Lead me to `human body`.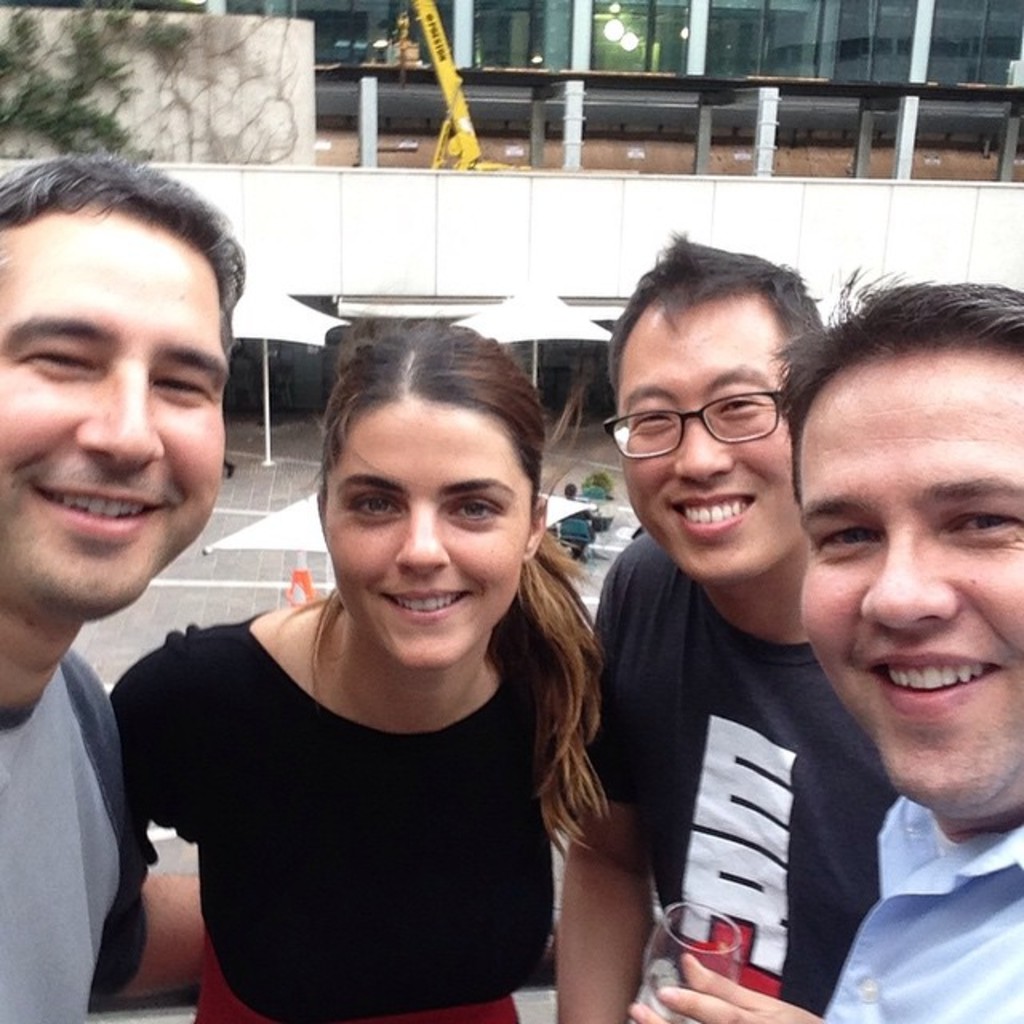
Lead to [555,526,902,1022].
